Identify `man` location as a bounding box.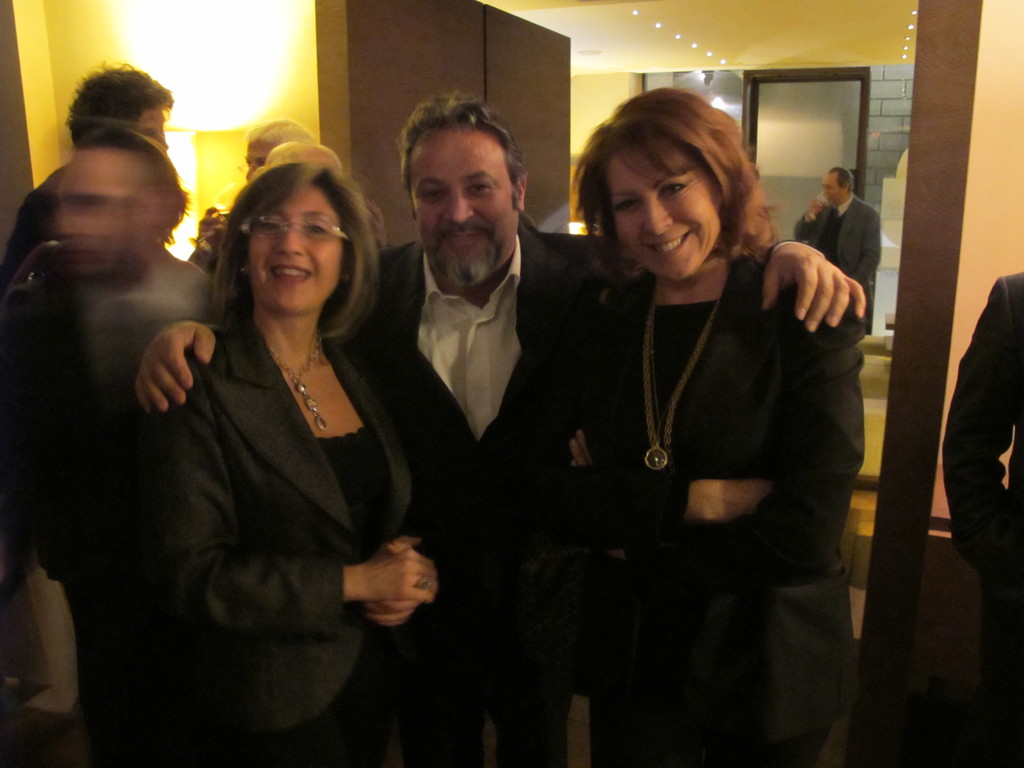
[left=943, top=268, right=1023, bottom=767].
